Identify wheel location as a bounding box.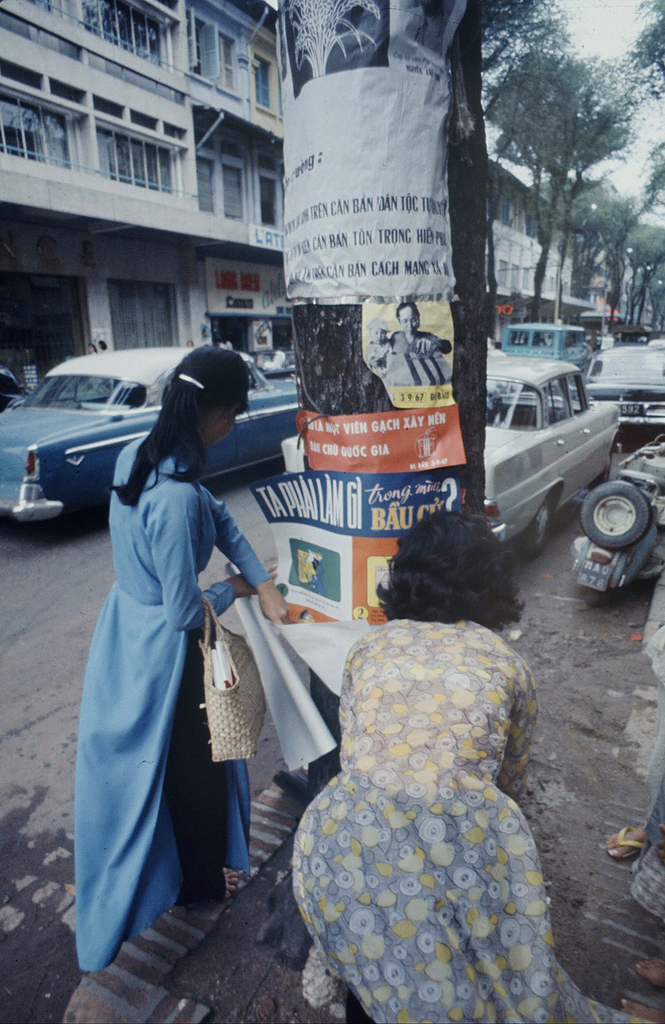
582,478,658,556.
